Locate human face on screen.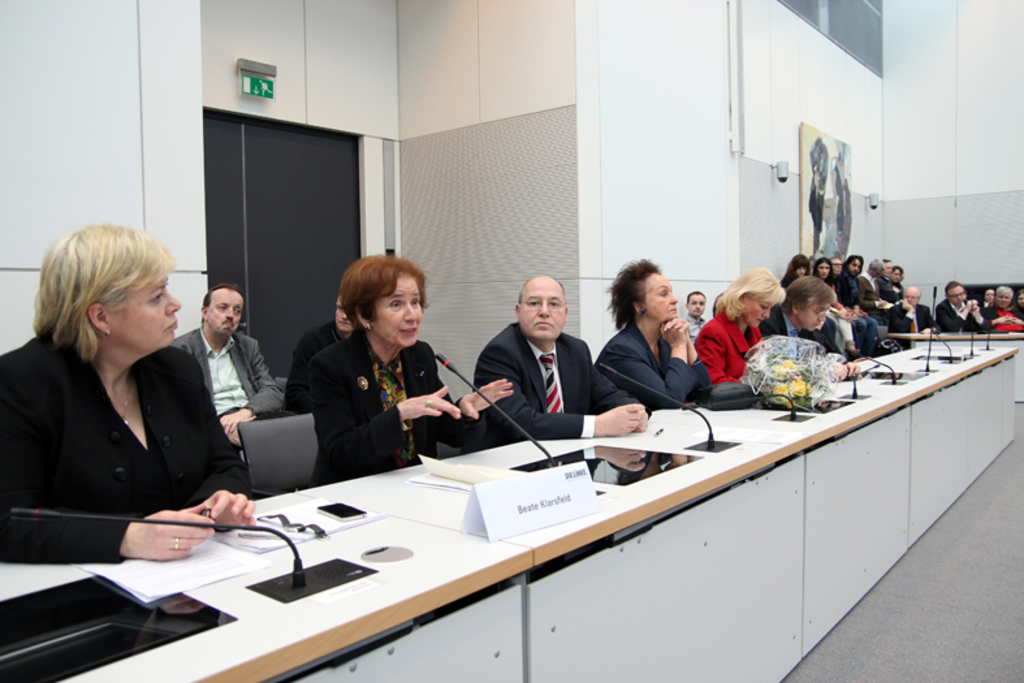
On screen at crop(691, 295, 707, 312).
